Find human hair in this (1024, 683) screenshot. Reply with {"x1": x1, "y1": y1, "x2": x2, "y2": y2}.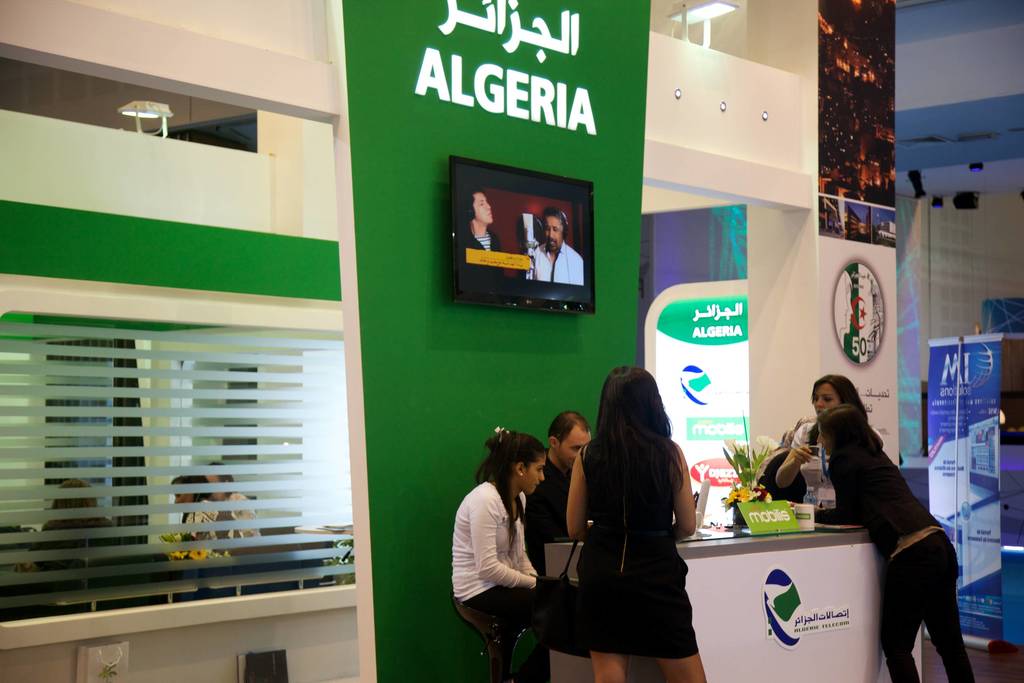
{"x1": 458, "y1": 188, "x2": 477, "y2": 224}.
